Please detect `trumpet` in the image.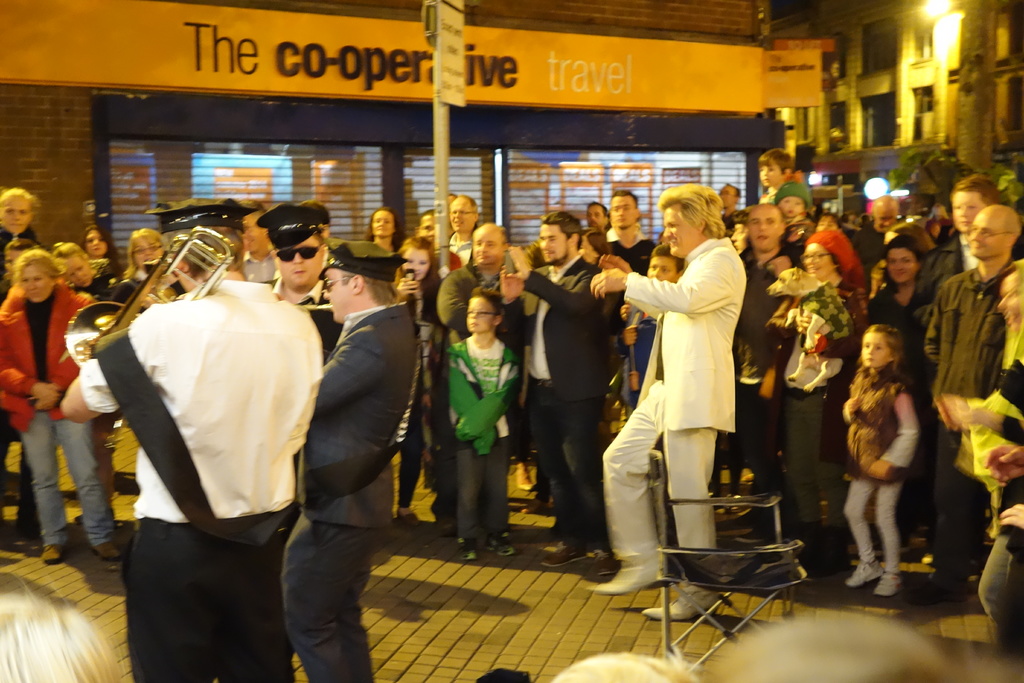
region(72, 215, 235, 351).
